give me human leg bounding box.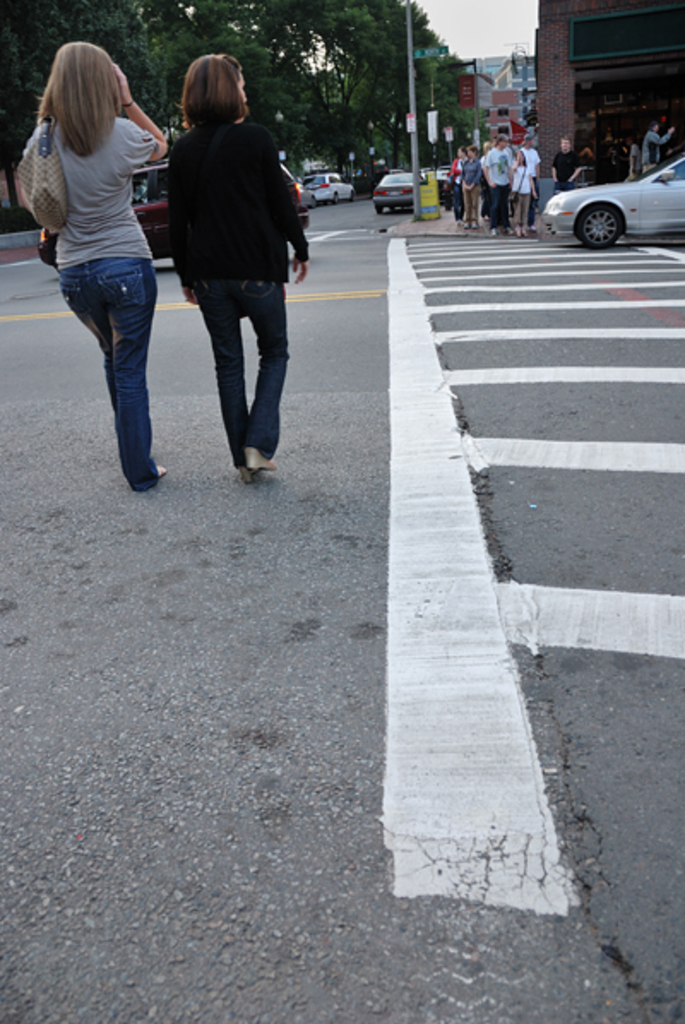
select_region(55, 262, 154, 495).
